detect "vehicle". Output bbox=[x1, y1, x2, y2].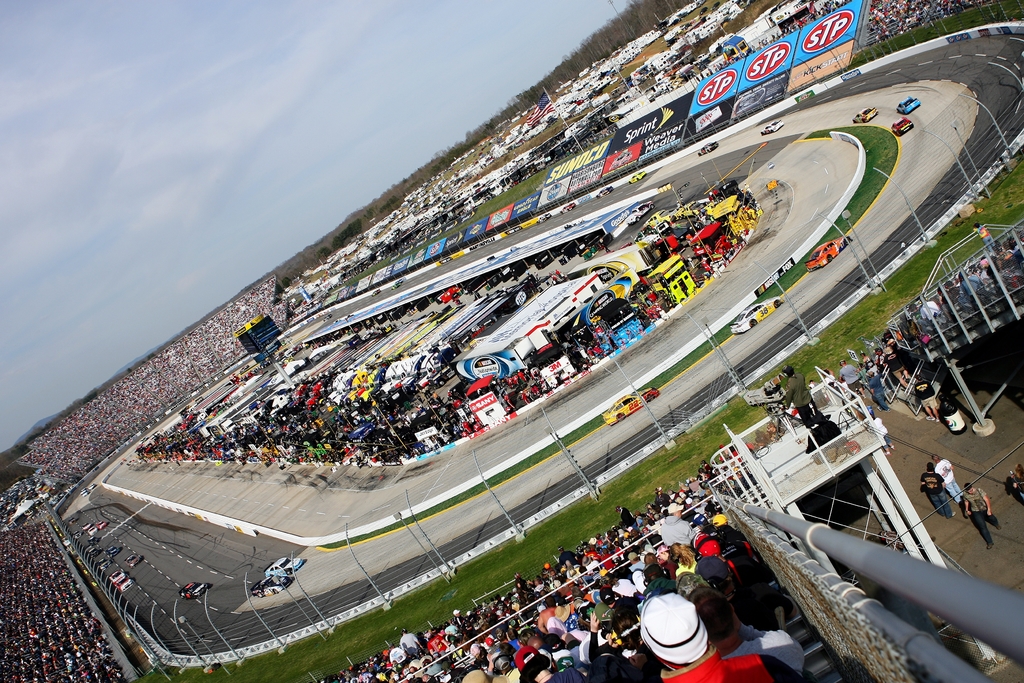
bbox=[696, 139, 722, 158].
